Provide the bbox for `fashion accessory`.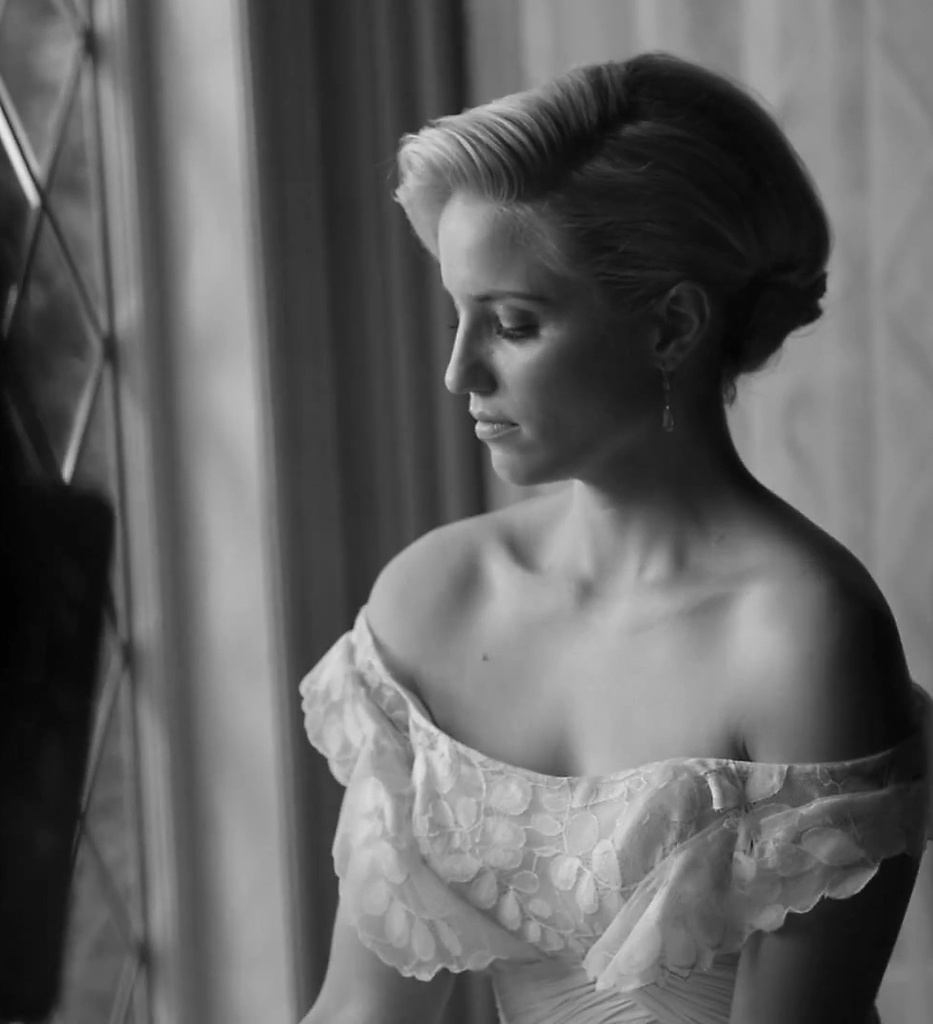
x1=655 y1=363 x2=674 y2=432.
